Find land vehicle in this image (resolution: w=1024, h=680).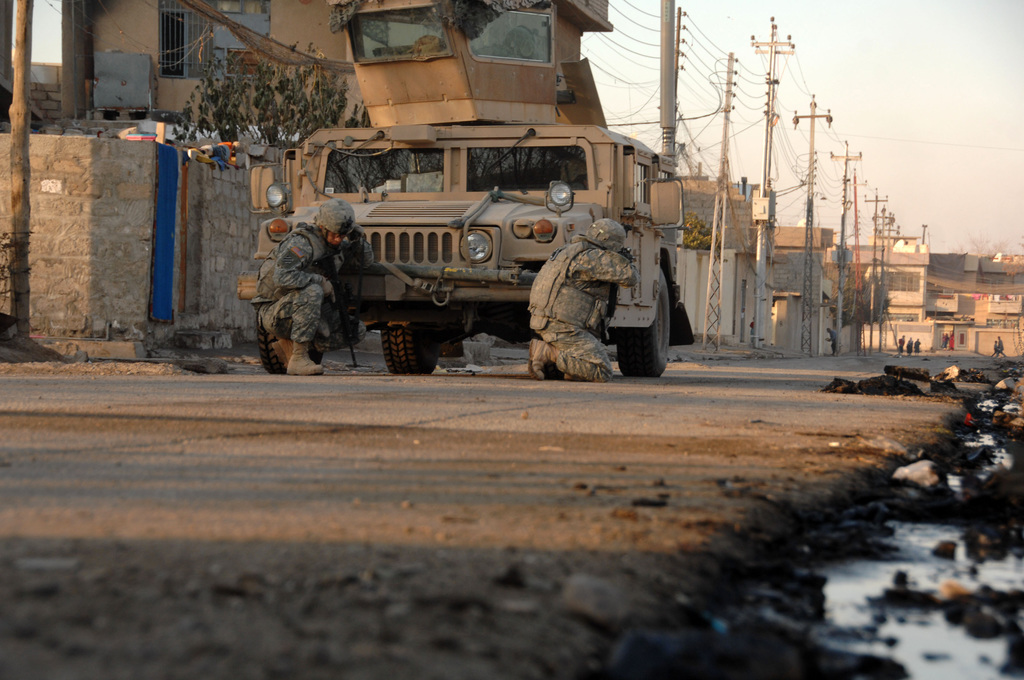
[233,0,694,381].
